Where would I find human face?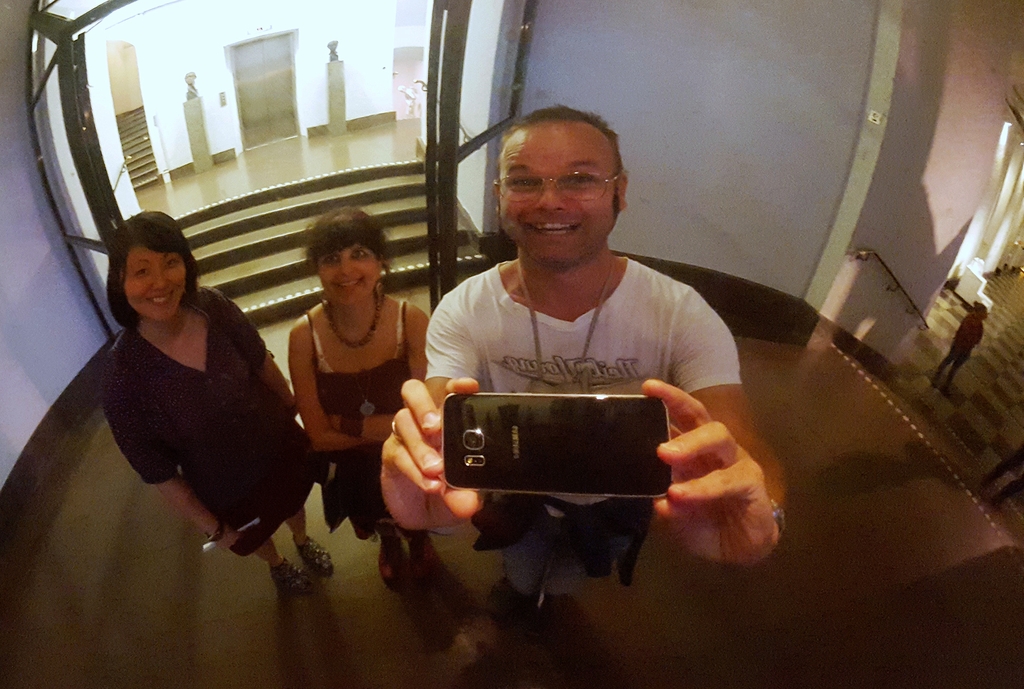
At bbox(123, 245, 191, 323).
